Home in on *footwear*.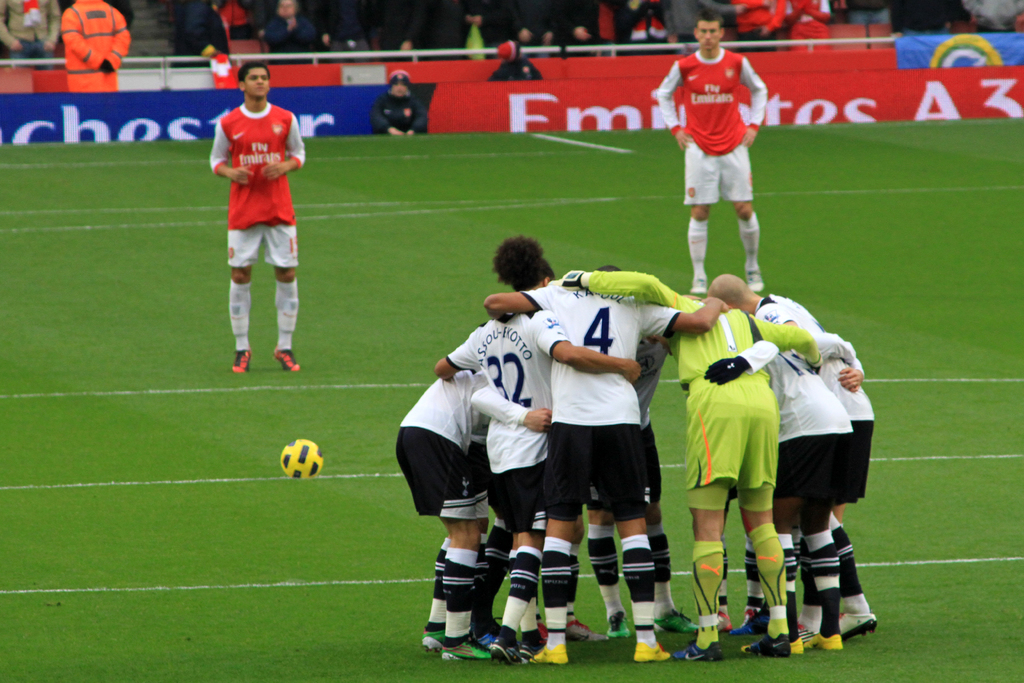
Homed in at x1=561, y1=619, x2=611, y2=642.
